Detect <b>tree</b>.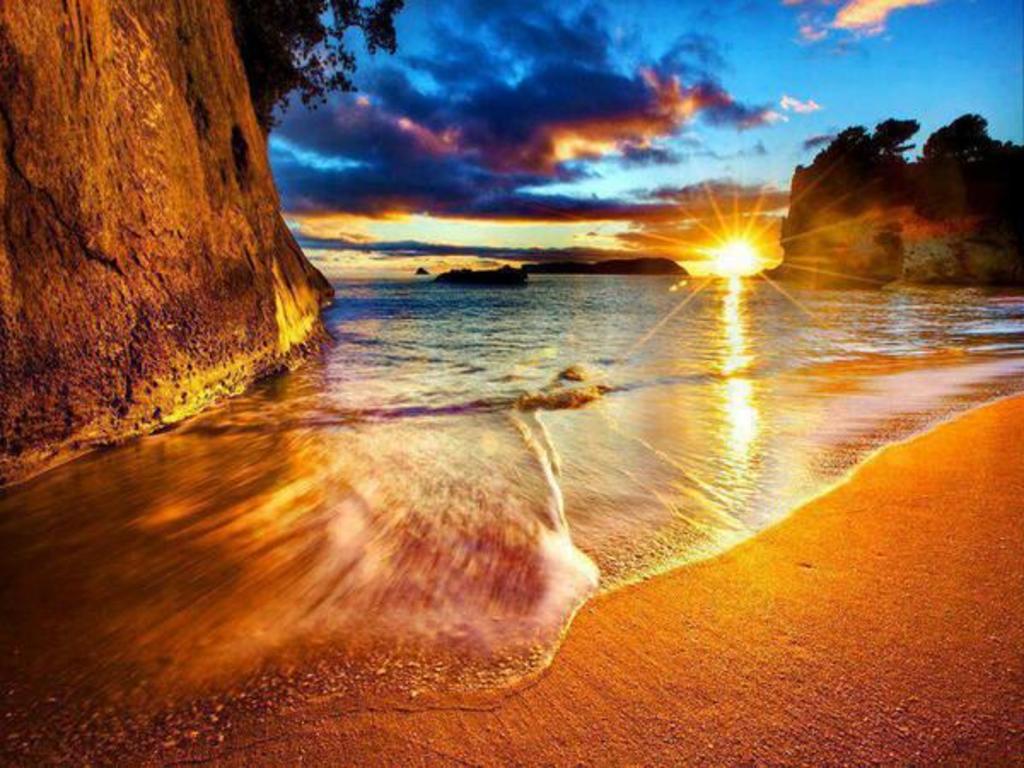
Detected at 807:96:961:195.
